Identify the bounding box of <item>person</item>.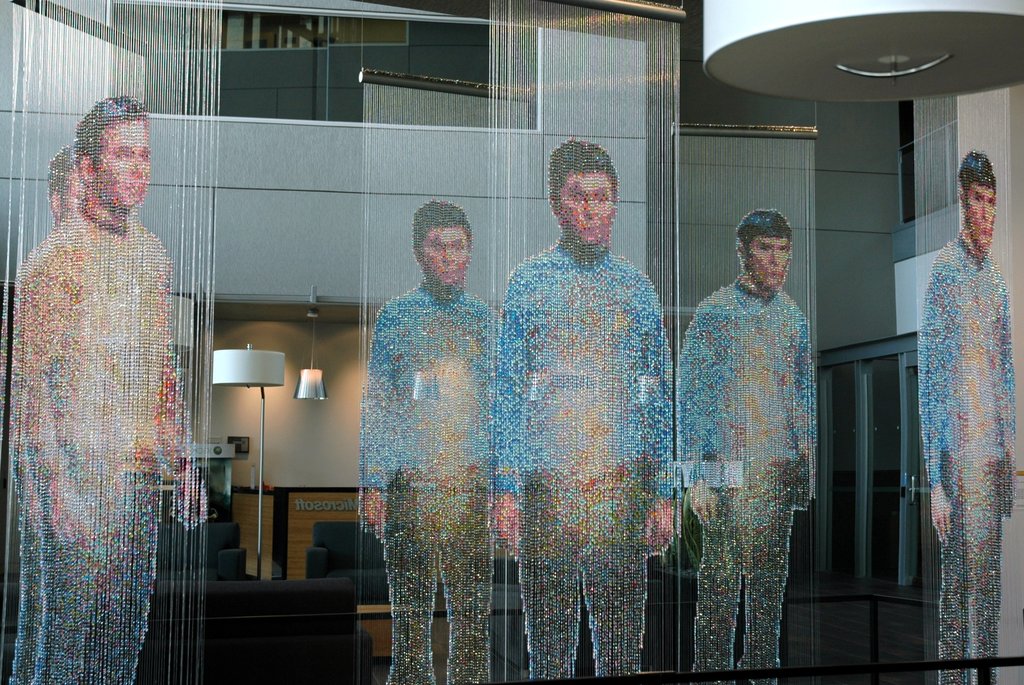
{"x1": 364, "y1": 200, "x2": 498, "y2": 684}.
